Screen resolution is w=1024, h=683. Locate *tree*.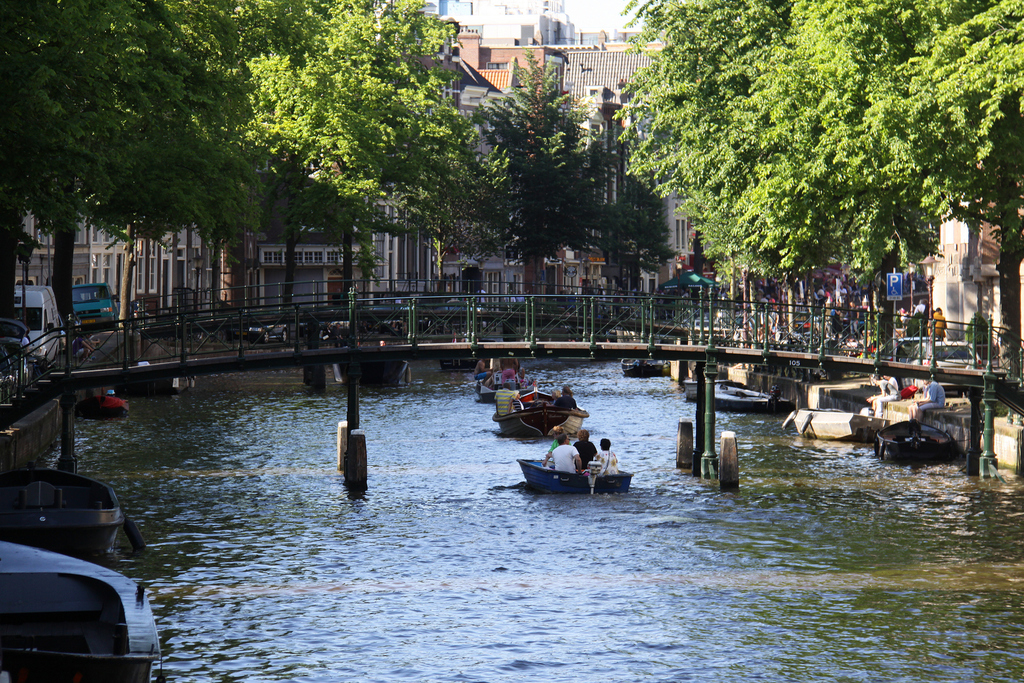
x1=73, y1=0, x2=225, y2=341.
